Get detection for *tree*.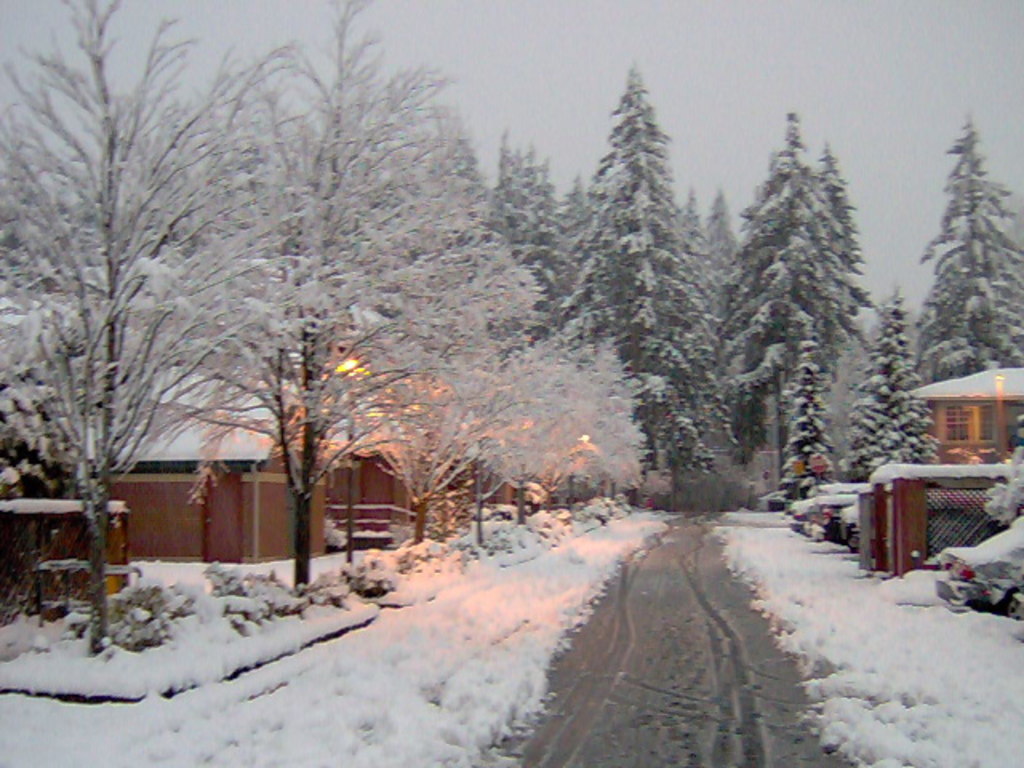
Detection: detection(418, 114, 507, 354).
